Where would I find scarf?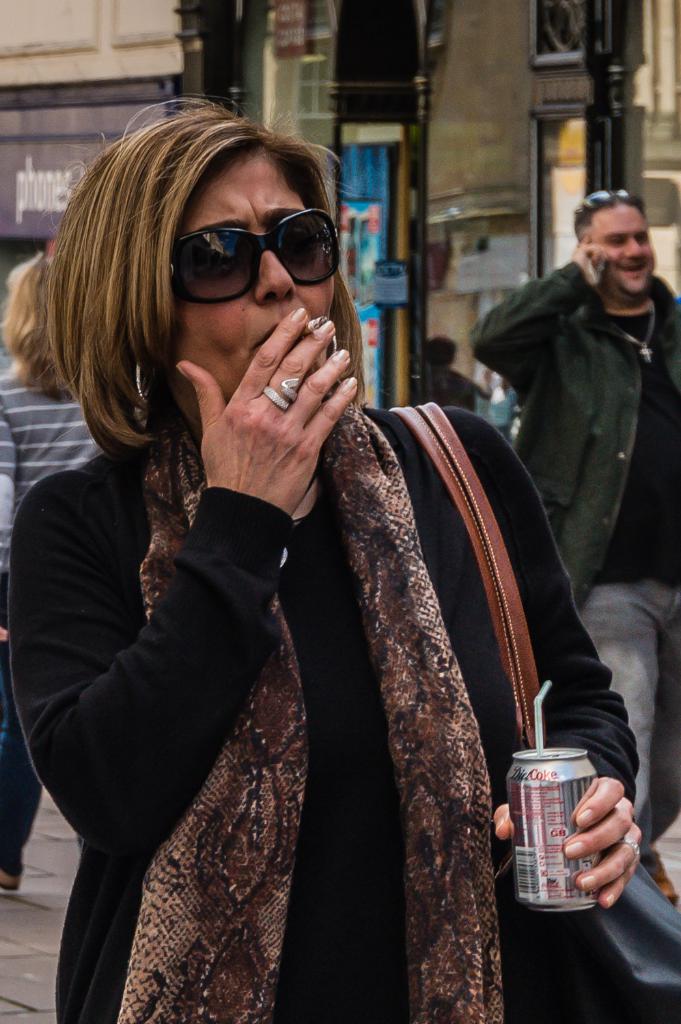
At select_region(108, 389, 501, 1023).
